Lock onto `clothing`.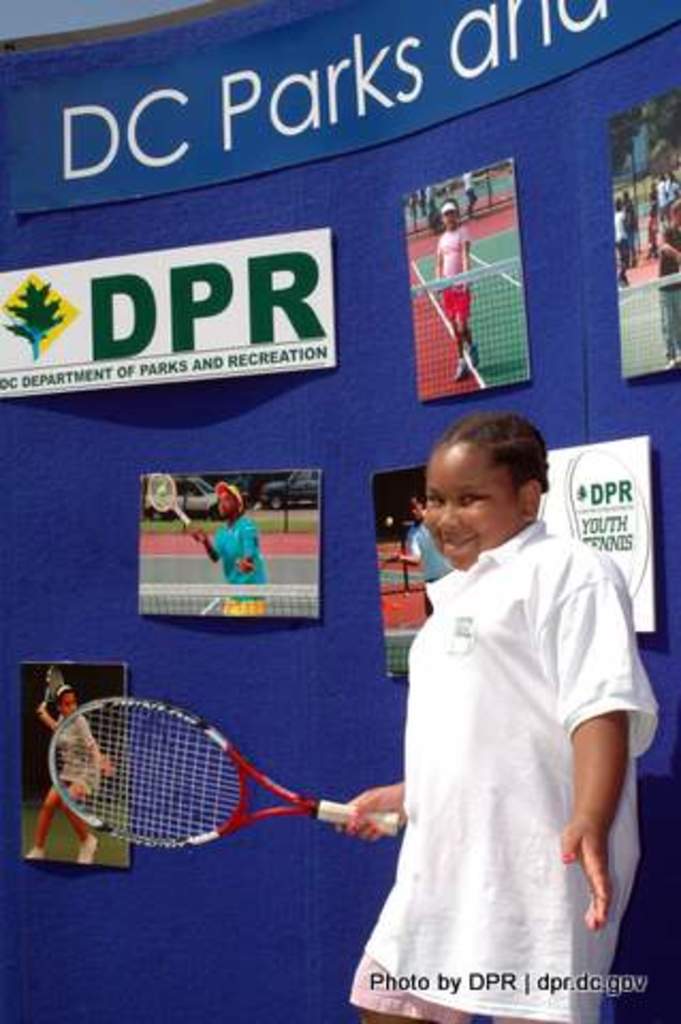
Locked: 435:230:468:329.
